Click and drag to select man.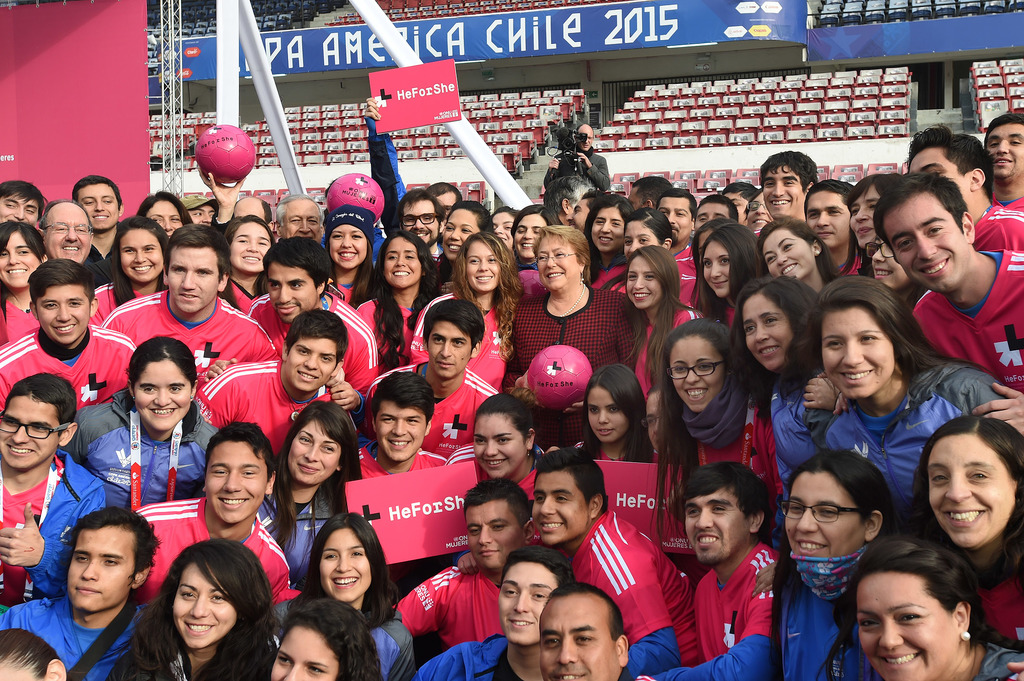
Selection: <box>394,187,449,274</box>.
